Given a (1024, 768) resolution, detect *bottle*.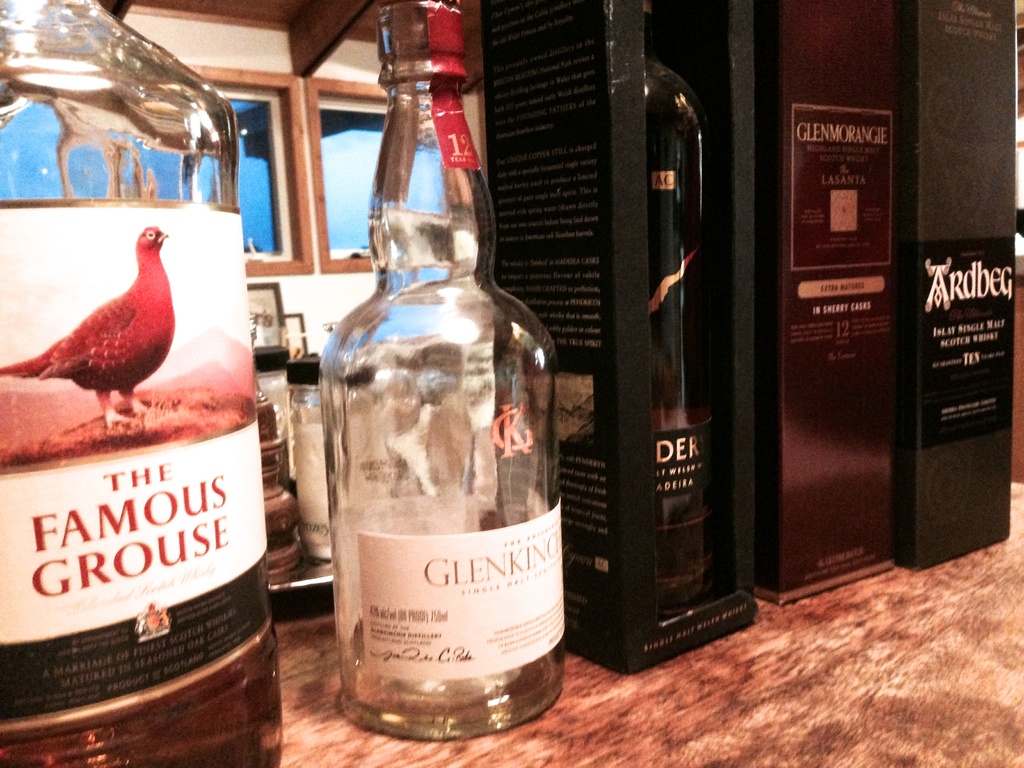
288/356/332/561.
